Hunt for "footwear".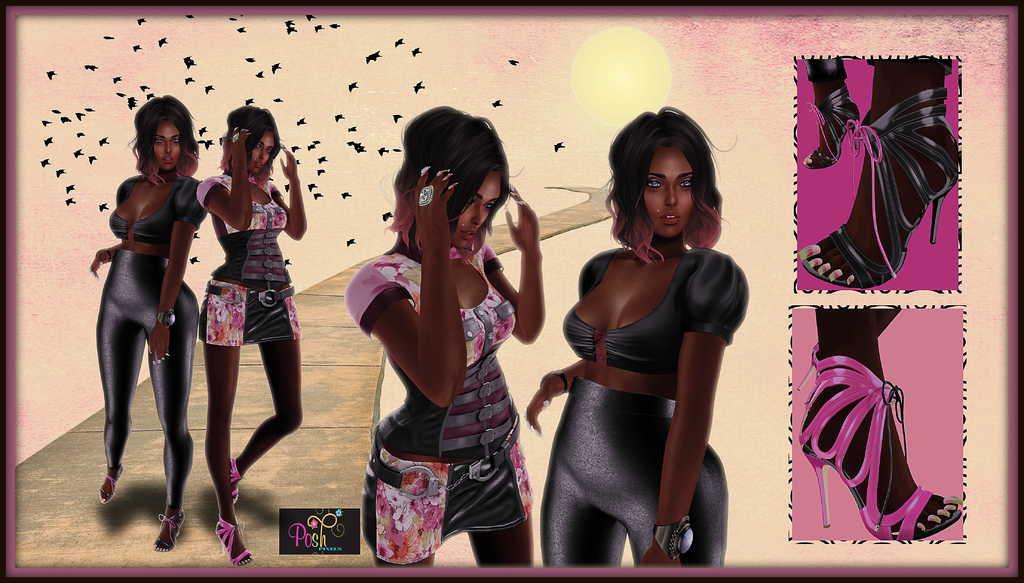
Hunted down at left=95, top=466, right=127, bottom=506.
